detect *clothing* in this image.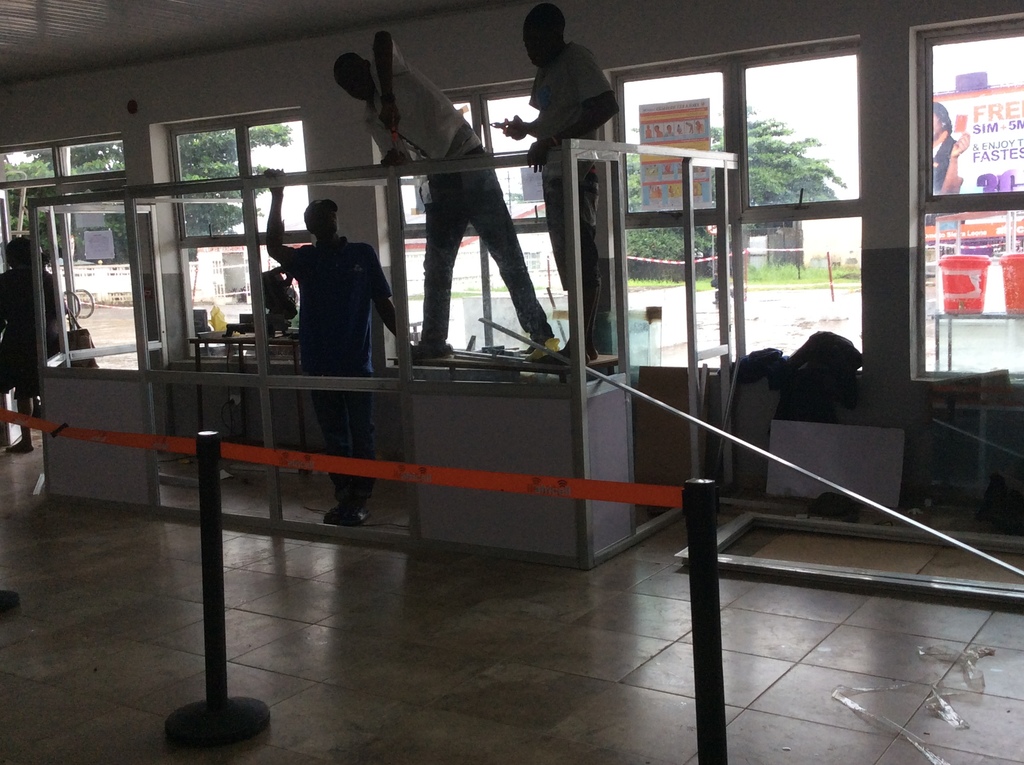
Detection: [left=367, top=32, right=546, bottom=344].
